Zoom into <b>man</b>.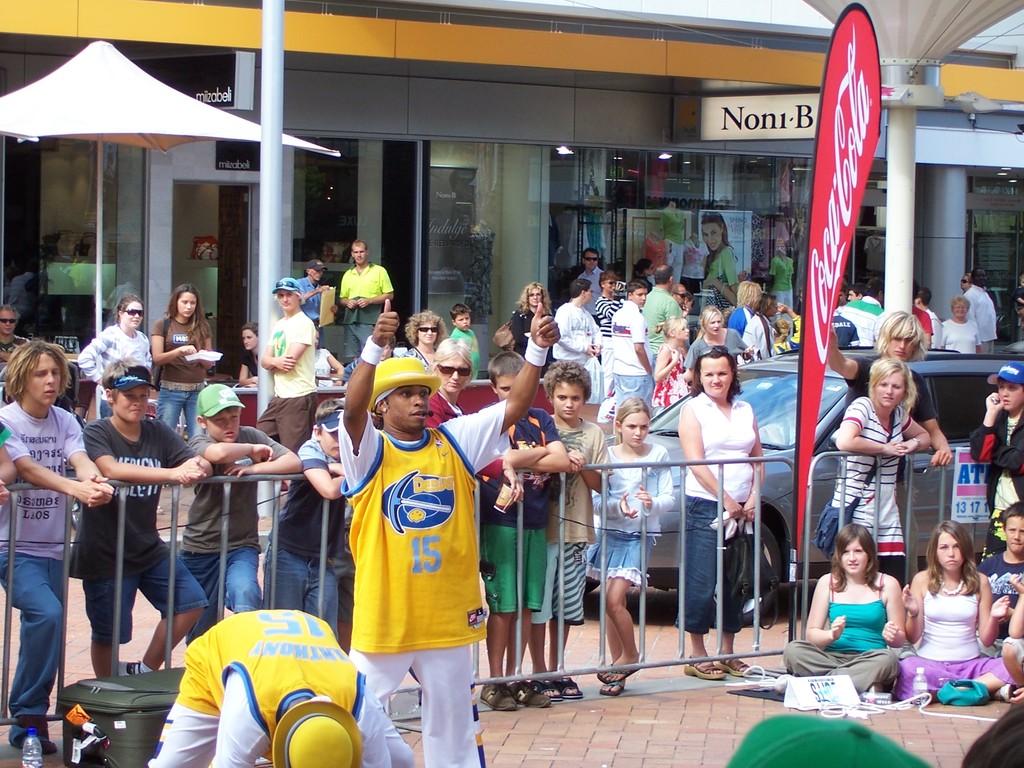
Zoom target: 257 275 318 447.
